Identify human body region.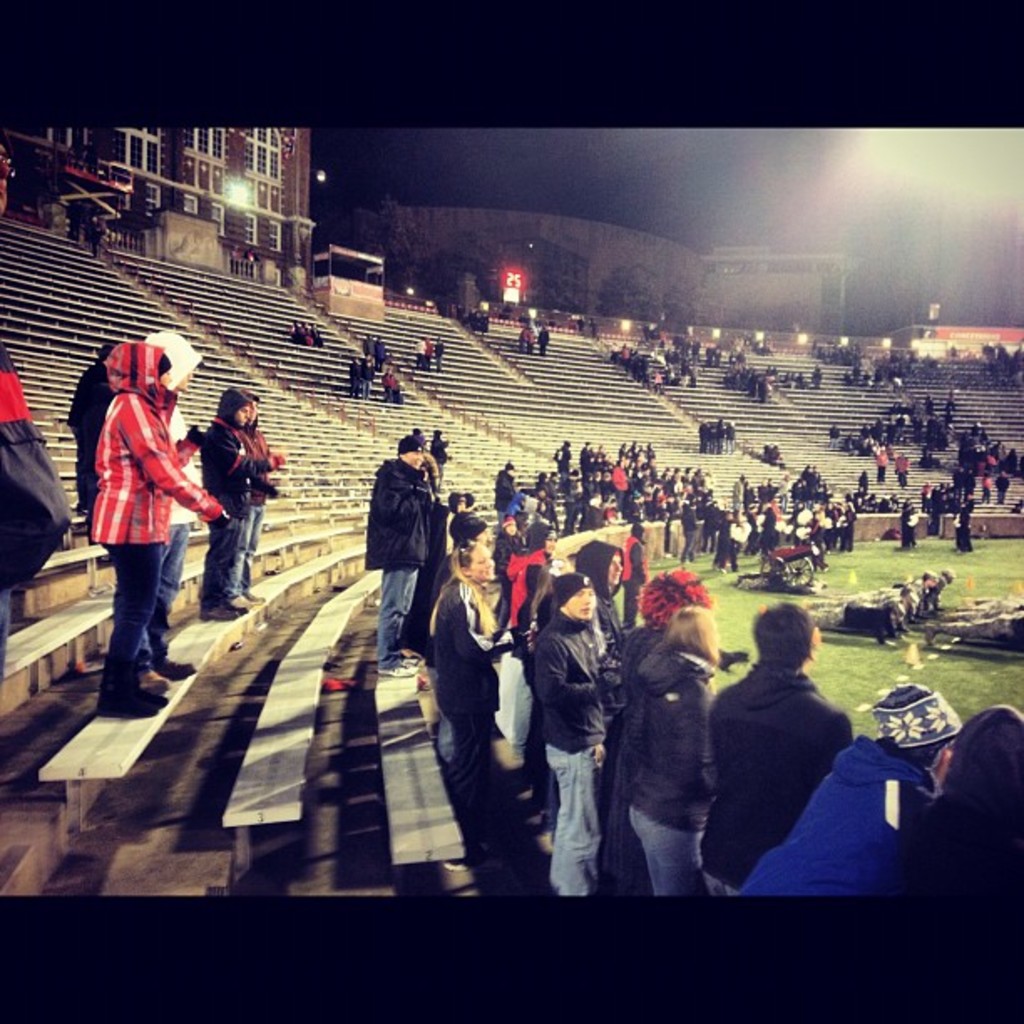
Region: 70,326,131,539.
